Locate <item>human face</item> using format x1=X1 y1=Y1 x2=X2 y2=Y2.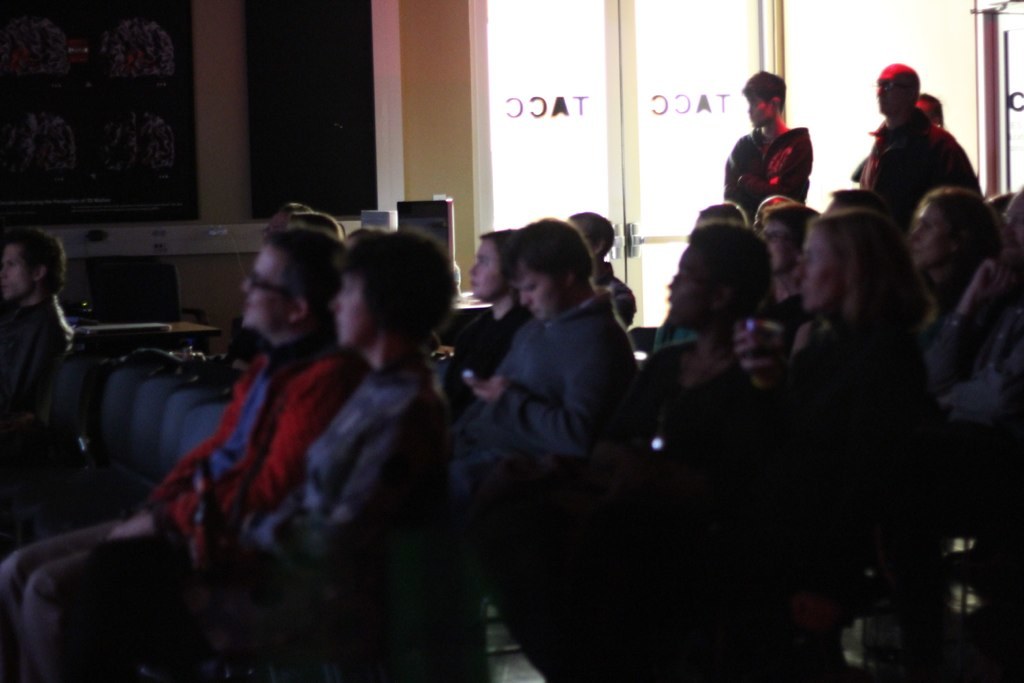
x1=1 y1=243 x2=39 y2=294.
